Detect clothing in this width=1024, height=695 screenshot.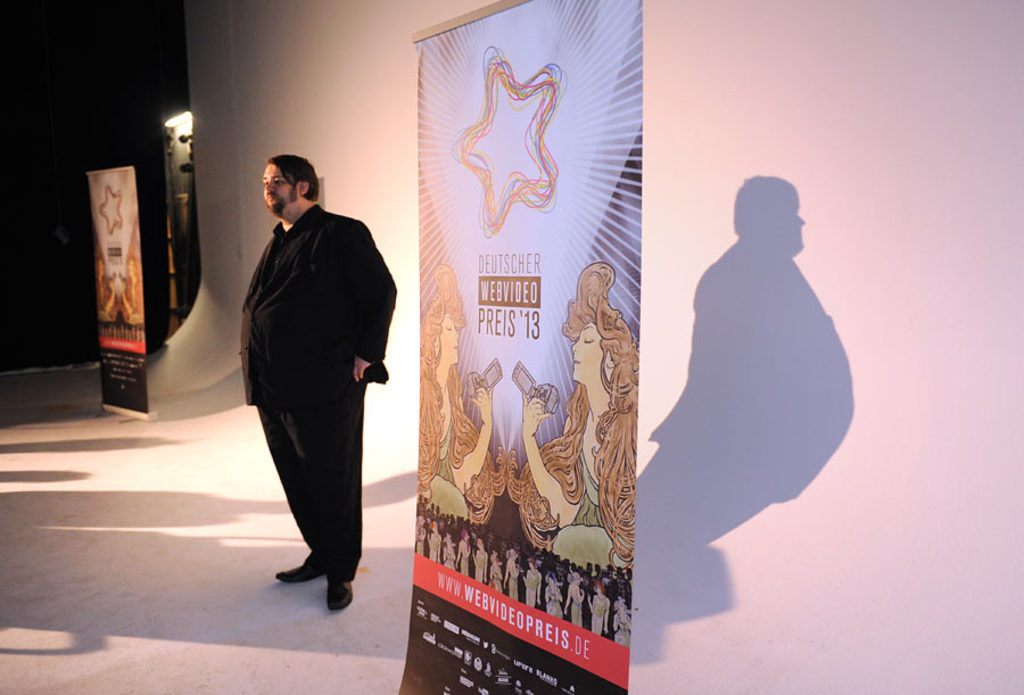
Detection: {"left": 520, "top": 573, "right": 547, "bottom": 612}.
